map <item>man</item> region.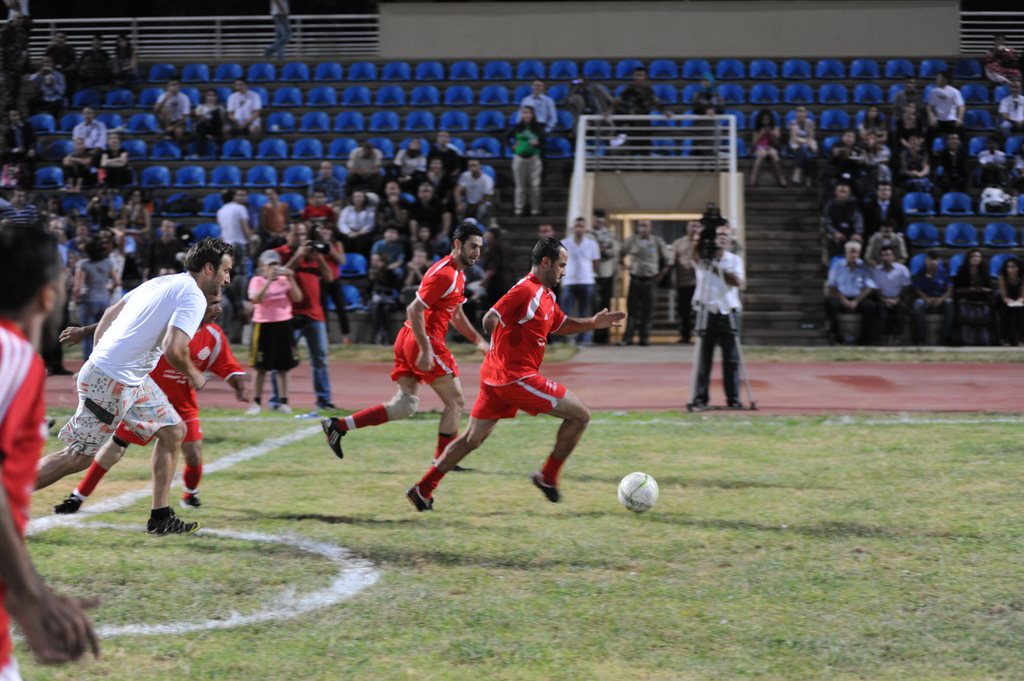
Mapped to (516,81,559,184).
